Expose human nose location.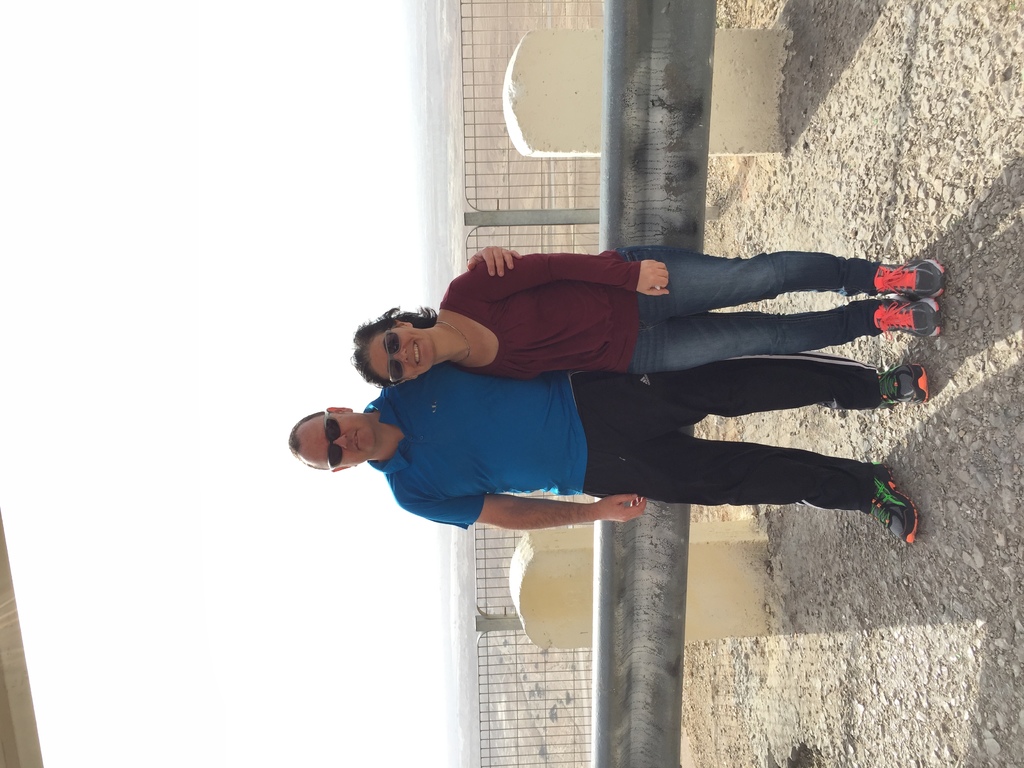
Exposed at (x1=394, y1=349, x2=406, y2=364).
